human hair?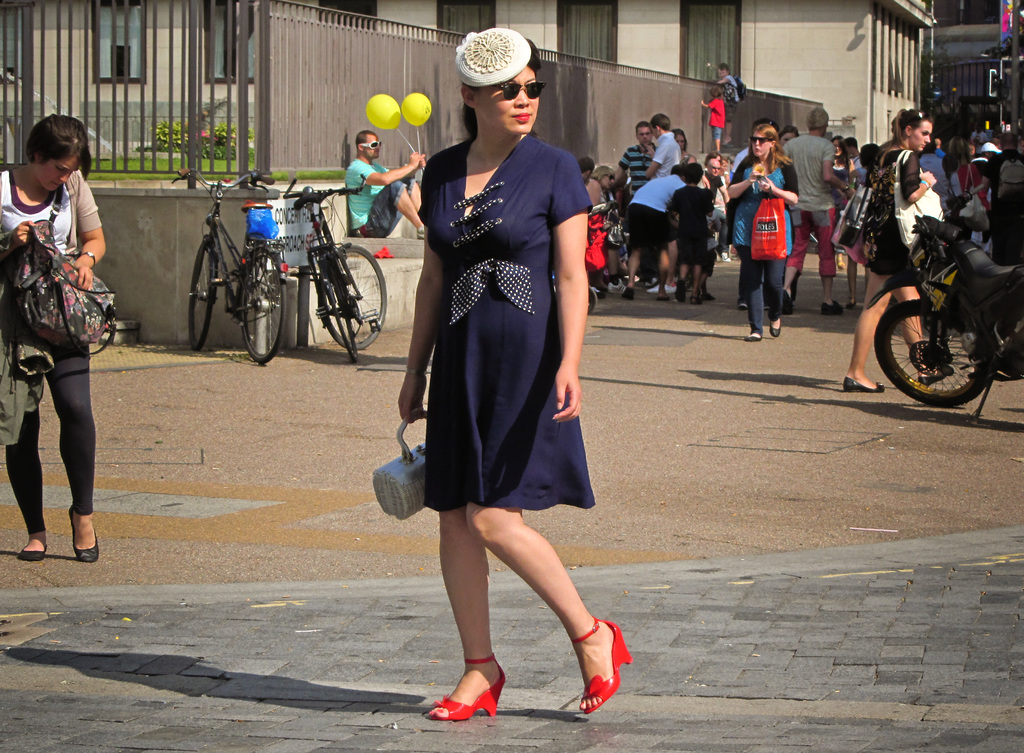
x1=358, y1=126, x2=367, y2=143
